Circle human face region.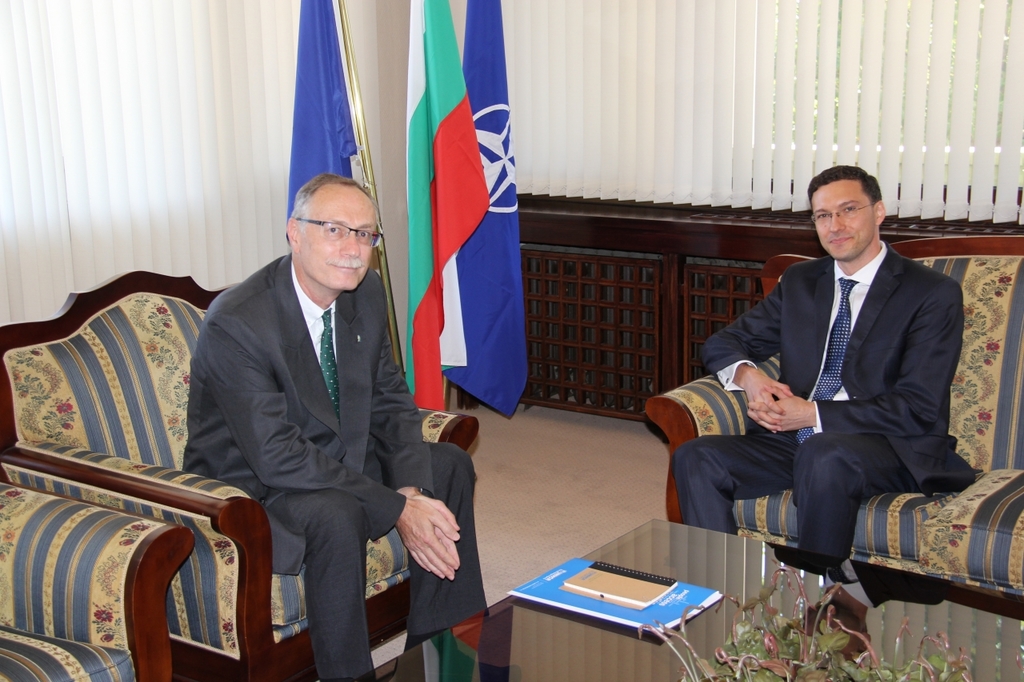
Region: <region>298, 184, 389, 289</region>.
